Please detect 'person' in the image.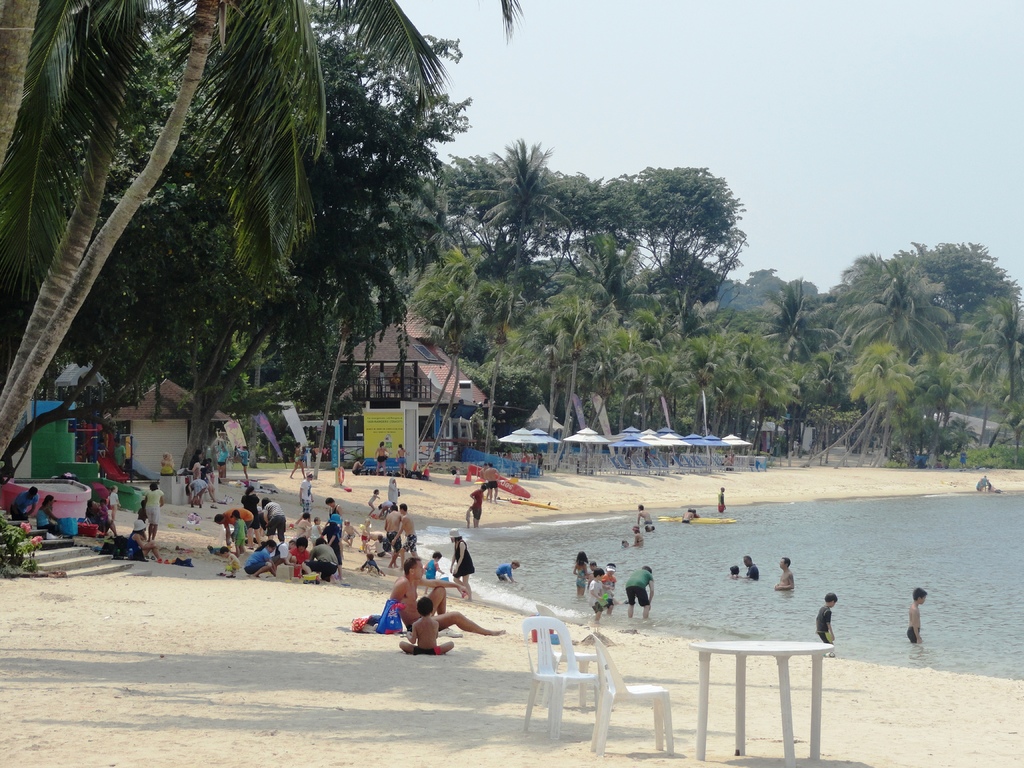
l=381, t=554, r=504, b=634.
